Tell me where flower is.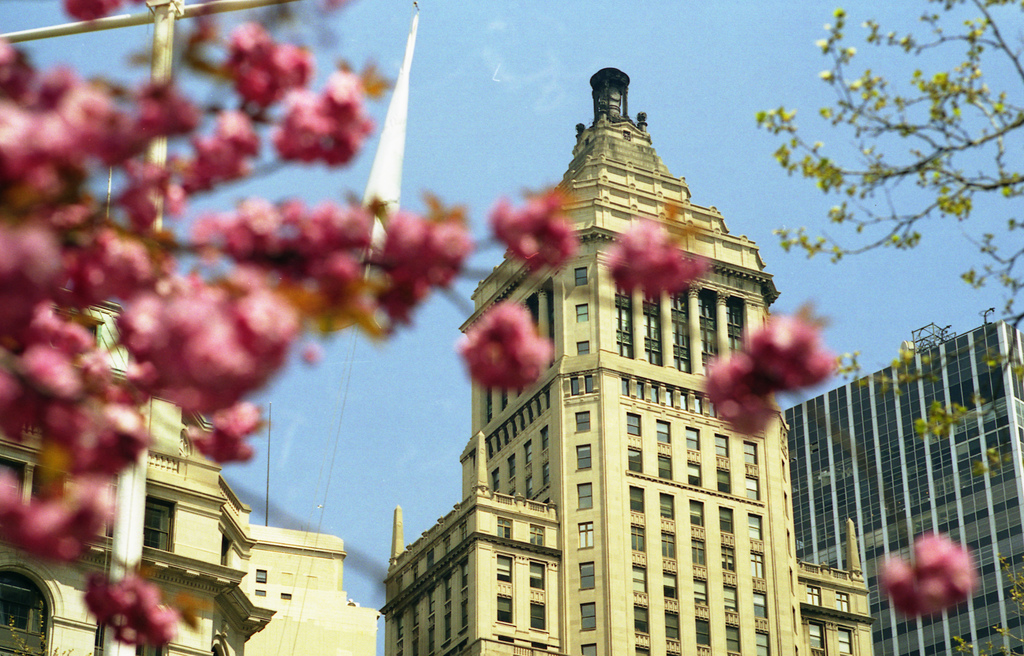
flower is at (left=880, top=534, right=981, bottom=618).
